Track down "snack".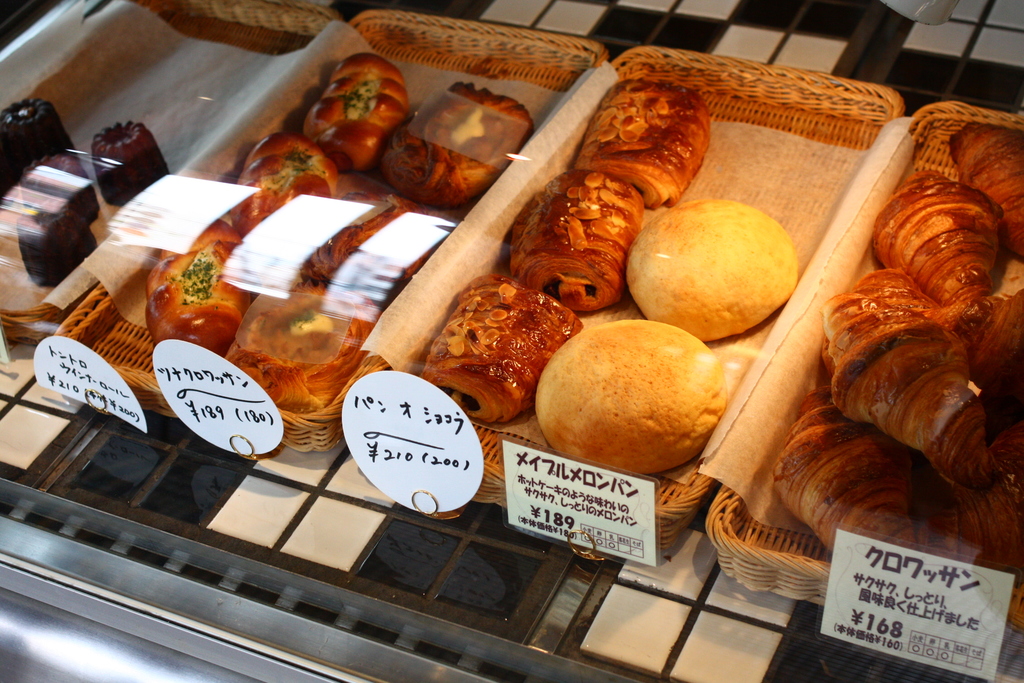
Tracked to (513,168,648,317).
